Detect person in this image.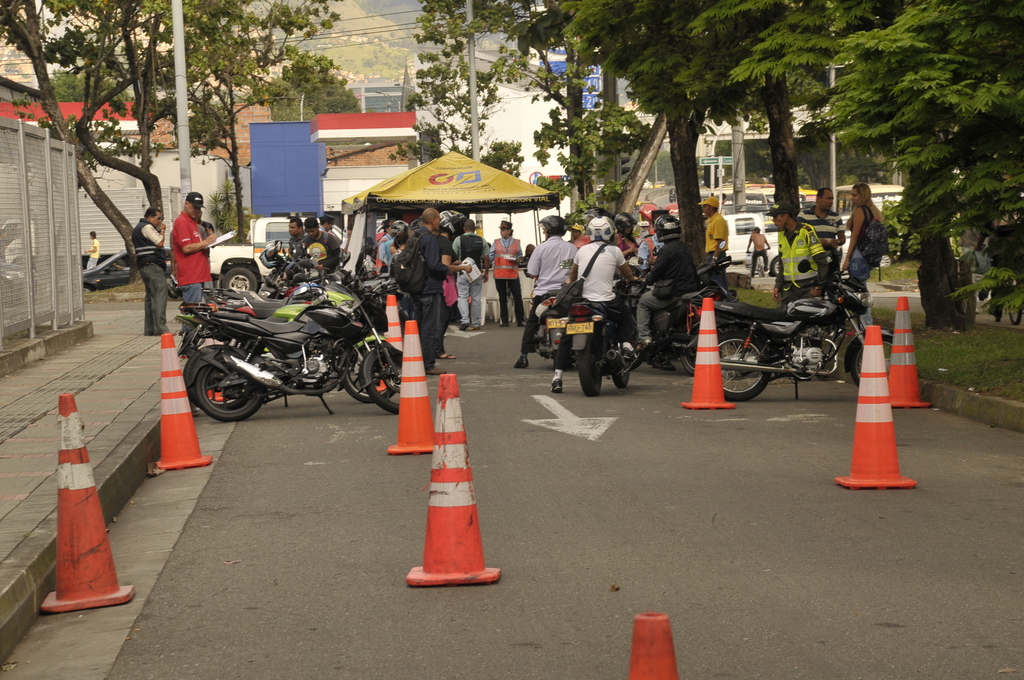
Detection: region(460, 219, 486, 327).
